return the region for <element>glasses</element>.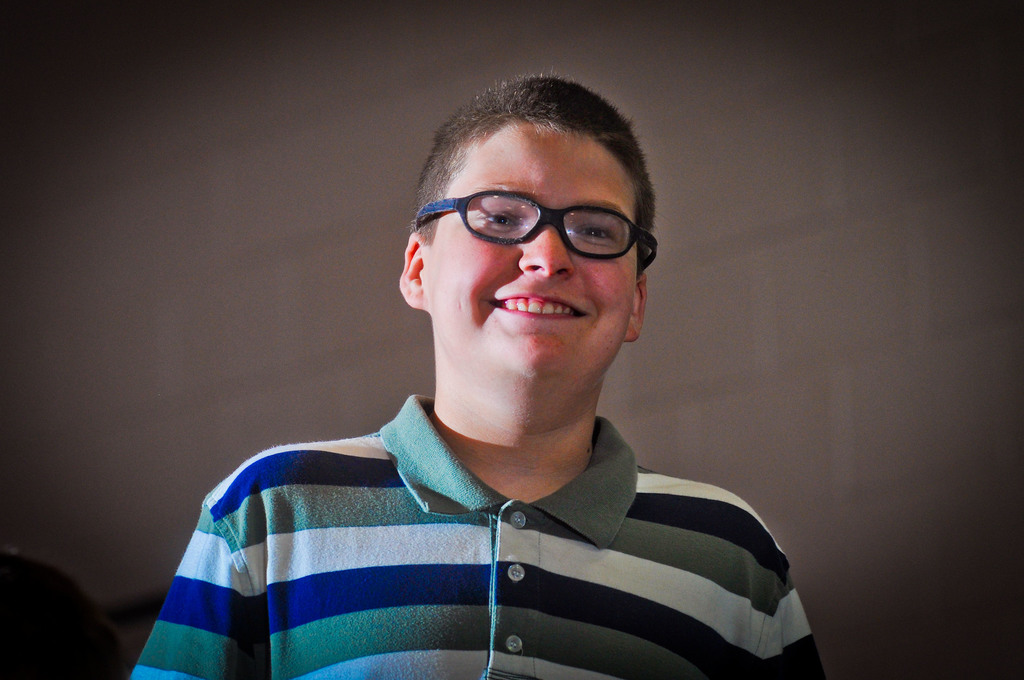
locate(426, 186, 656, 263).
